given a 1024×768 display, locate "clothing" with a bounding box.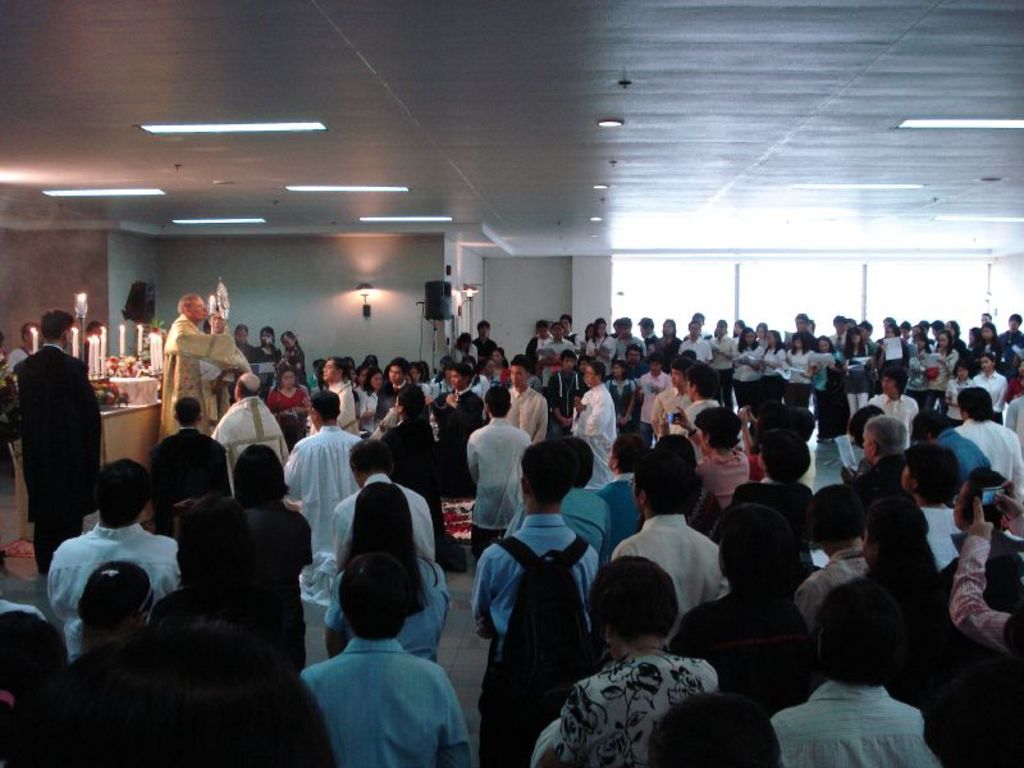
Located: <region>719, 369, 733, 410</region>.
